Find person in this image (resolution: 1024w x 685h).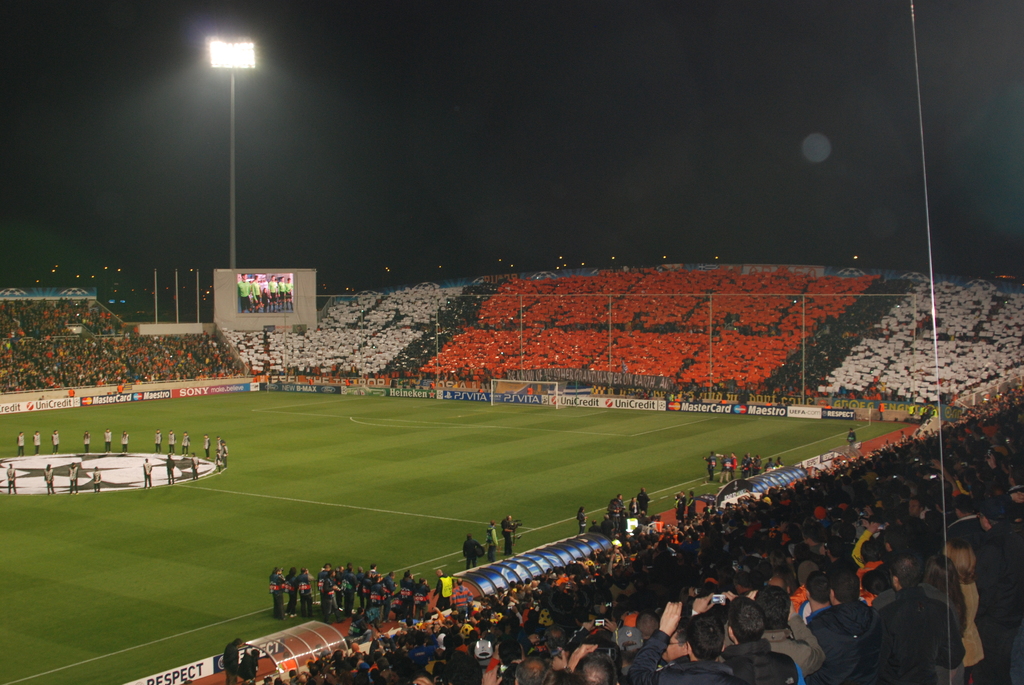
{"left": 31, "top": 431, "right": 45, "bottom": 452}.
